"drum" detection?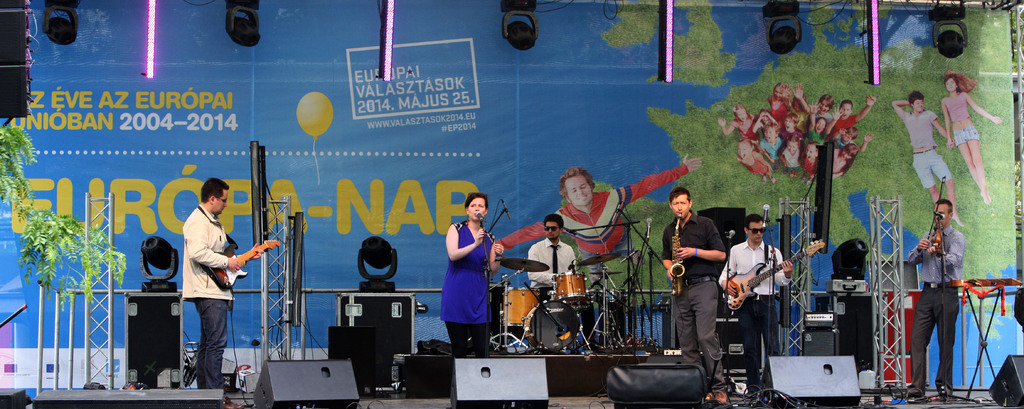
(left=591, top=288, right=621, bottom=305)
